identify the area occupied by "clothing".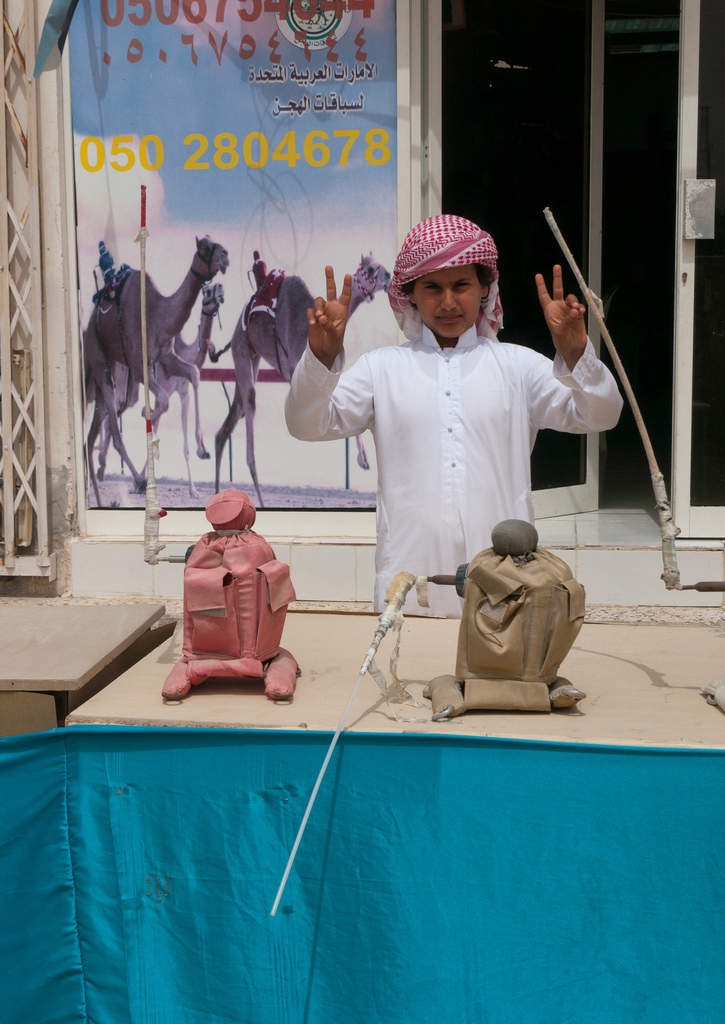
Area: select_region(94, 237, 122, 288).
